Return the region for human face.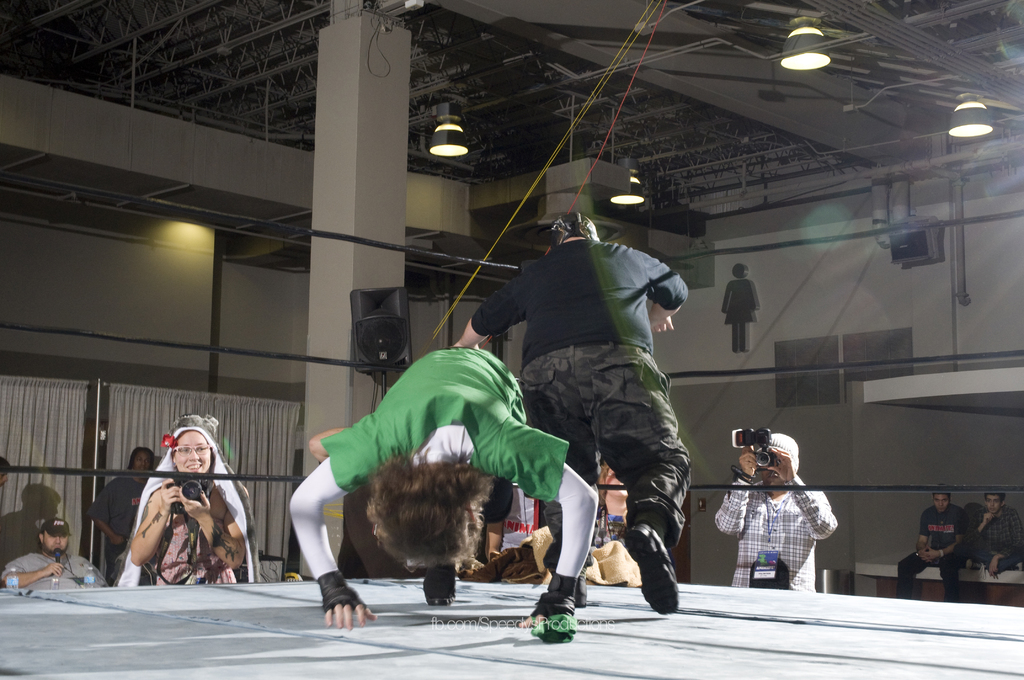
(x1=39, y1=528, x2=68, y2=555).
